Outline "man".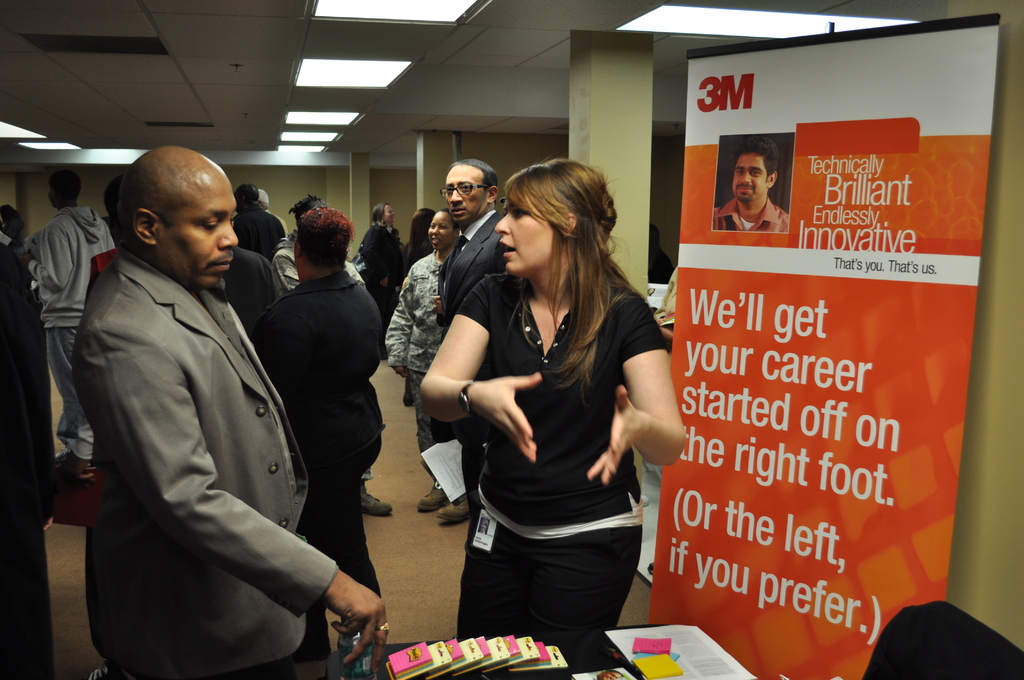
Outline: 18,159,119,491.
